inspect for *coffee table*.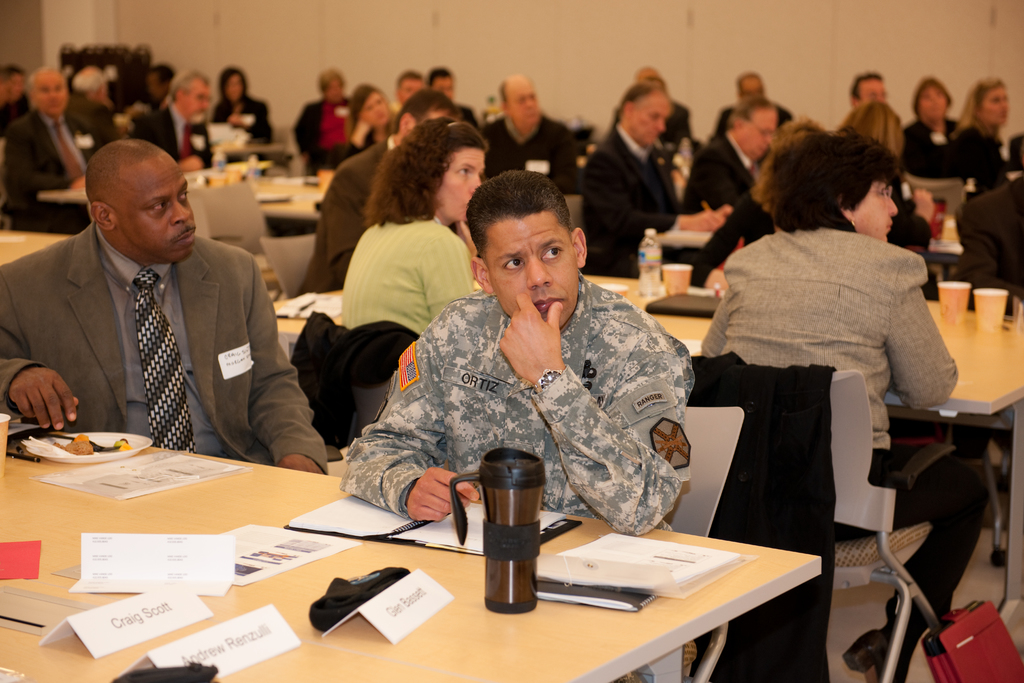
Inspection: pyautogui.locateOnScreen(0, 224, 70, 273).
